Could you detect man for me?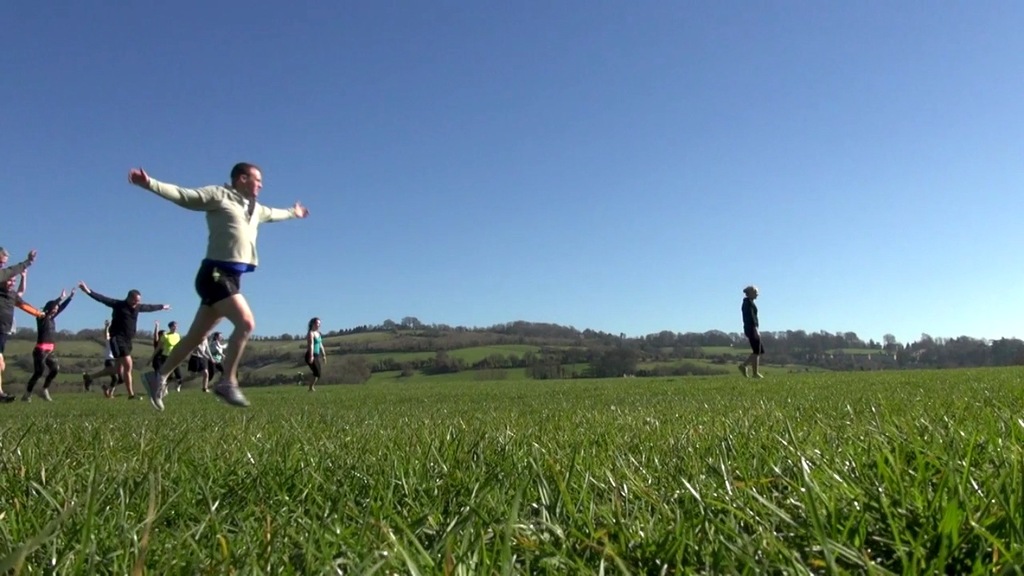
Detection result: 0:251:34:372.
